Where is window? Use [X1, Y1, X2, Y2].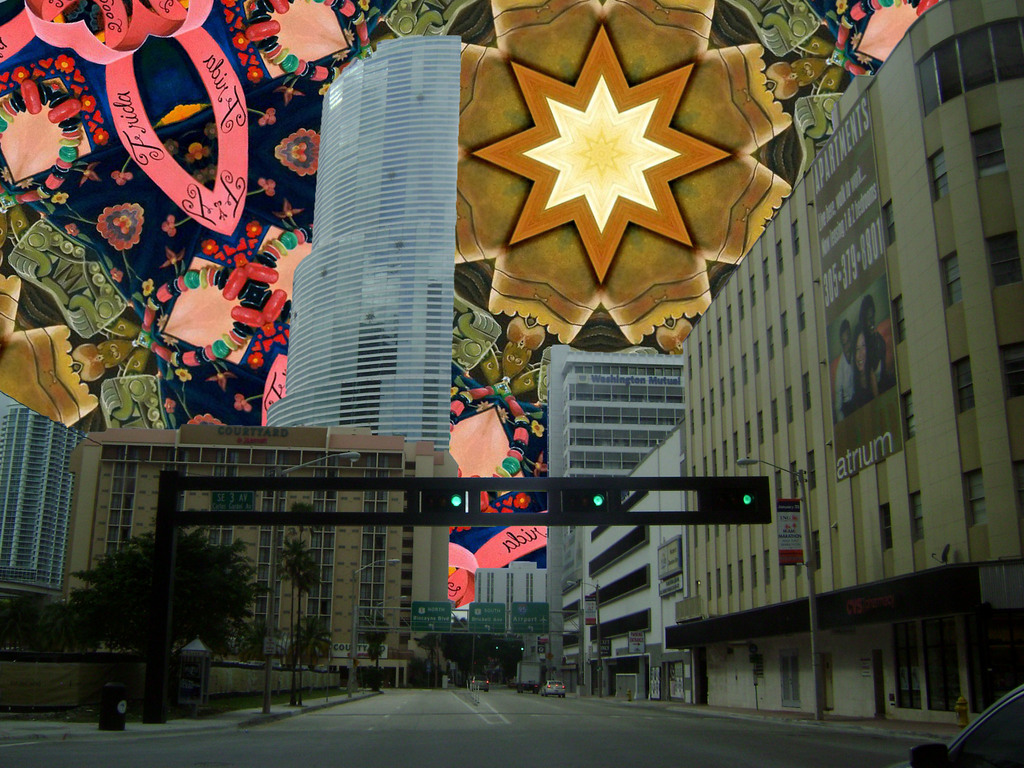
[774, 470, 783, 502].
